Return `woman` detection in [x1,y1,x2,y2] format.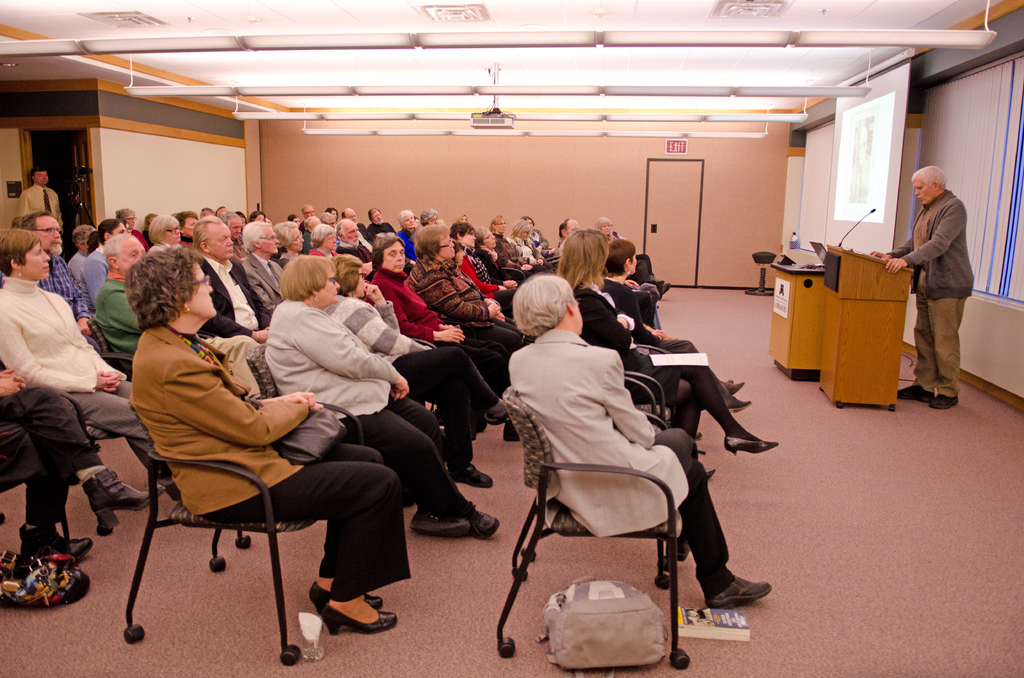
[595,238,748,410].
